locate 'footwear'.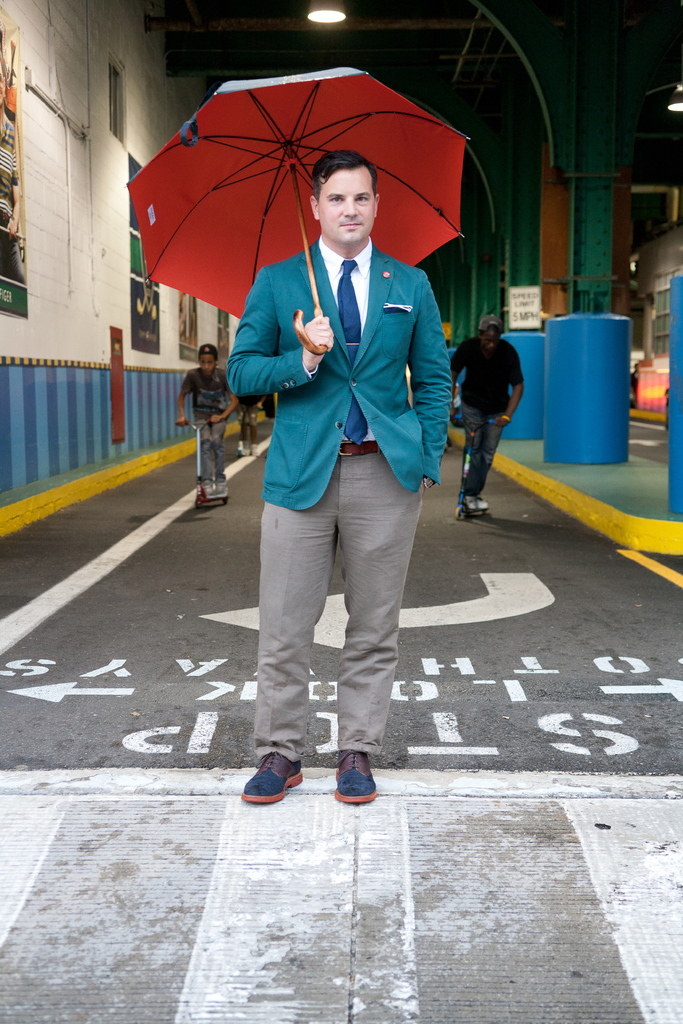
Bounding box: 235:760:315:817.
